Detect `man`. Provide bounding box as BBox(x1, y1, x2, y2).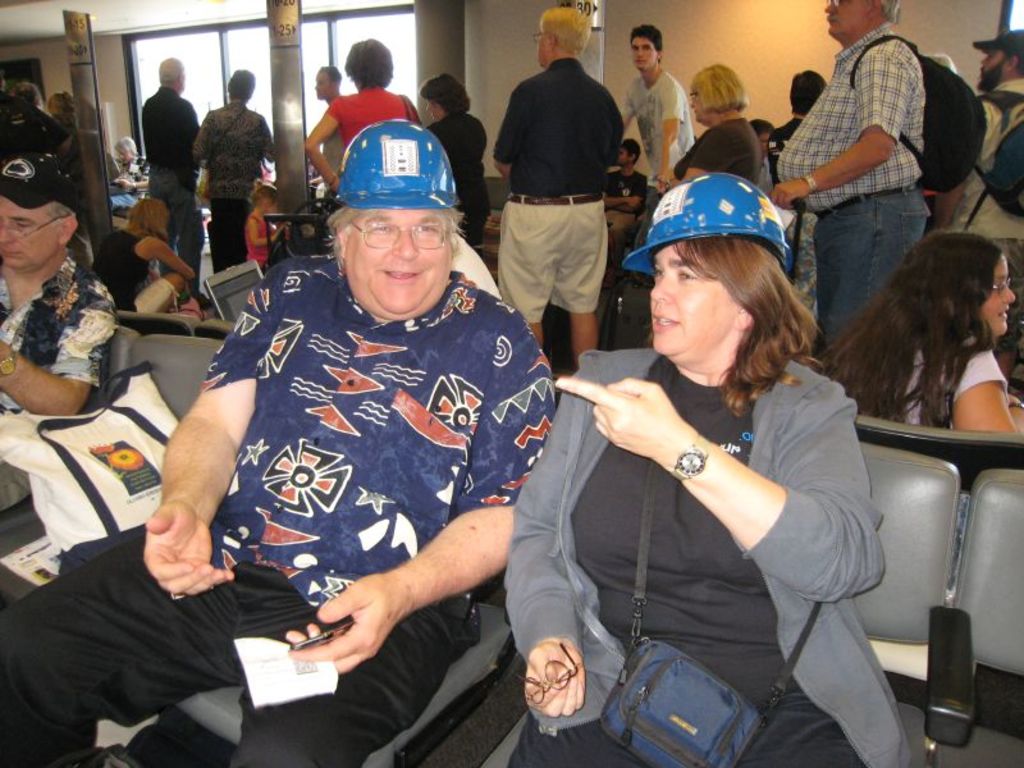
BBox(933, 26, 1023, 358).
